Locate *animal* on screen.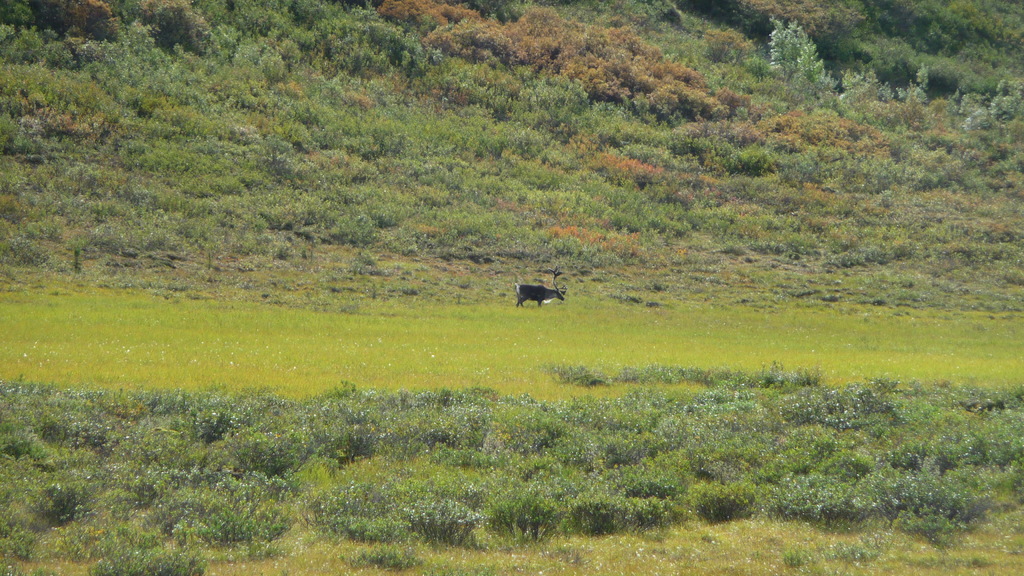
On screen at (x1=514, y1=280, x2=573, y2=308).
